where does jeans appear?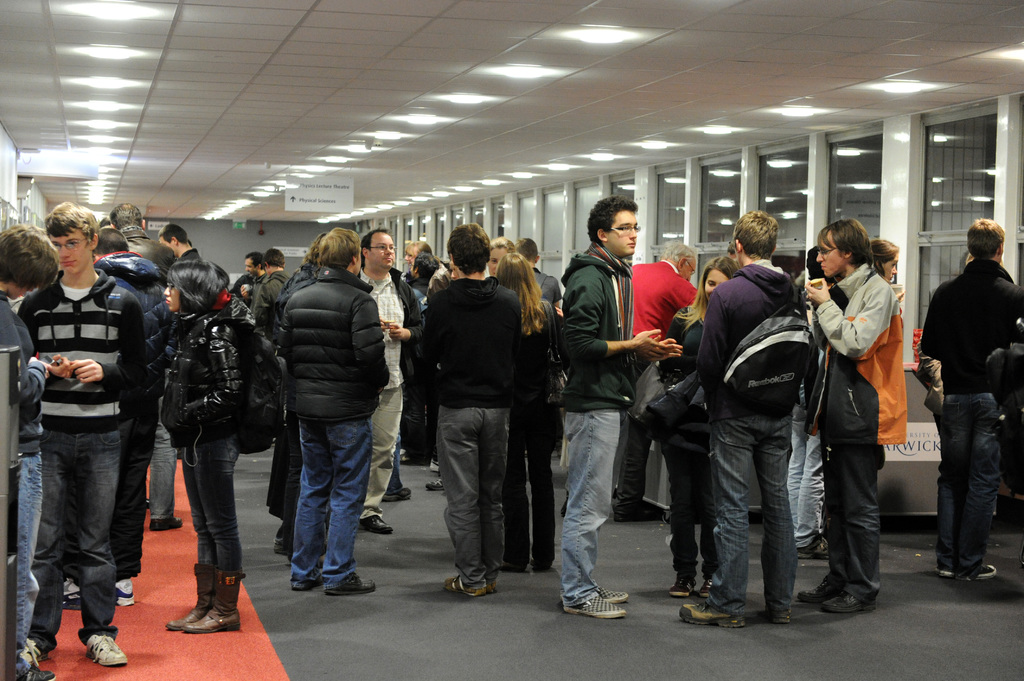
Appears at 714:410:795:613.
